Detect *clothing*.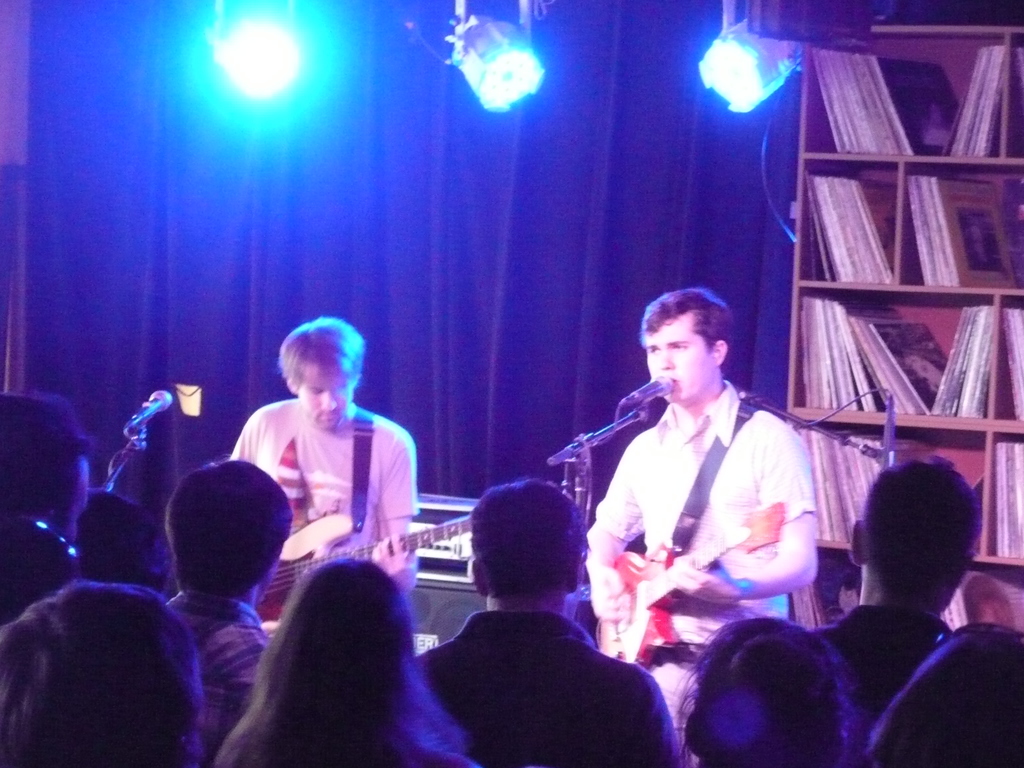
Detected at 410,574,667,767.
